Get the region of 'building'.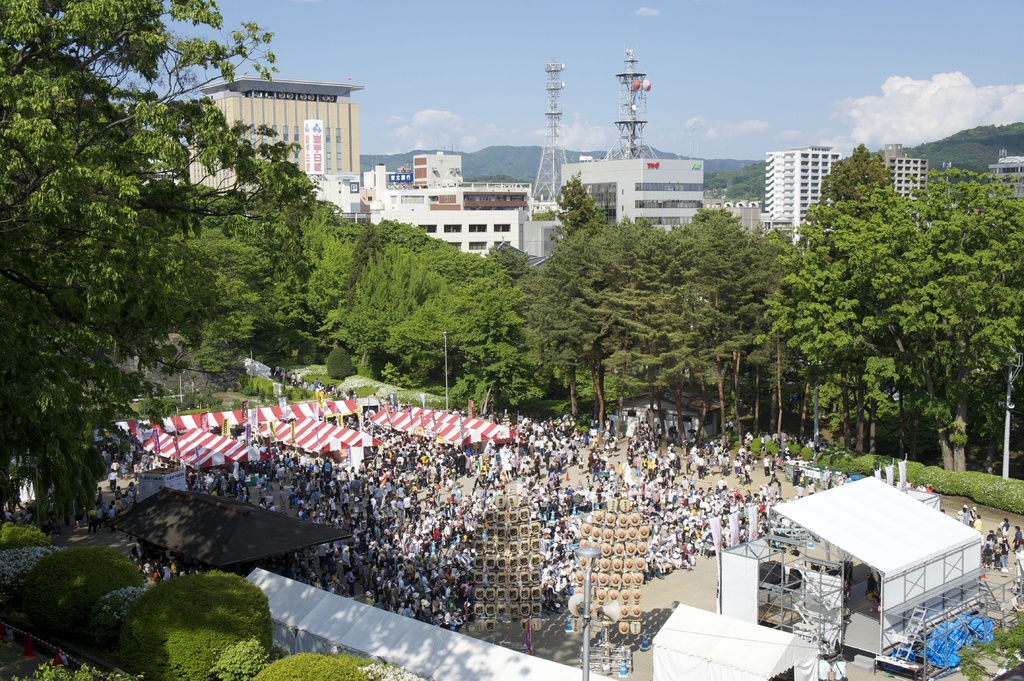
(x1=556, y1=157, x2=702, y2=242).
